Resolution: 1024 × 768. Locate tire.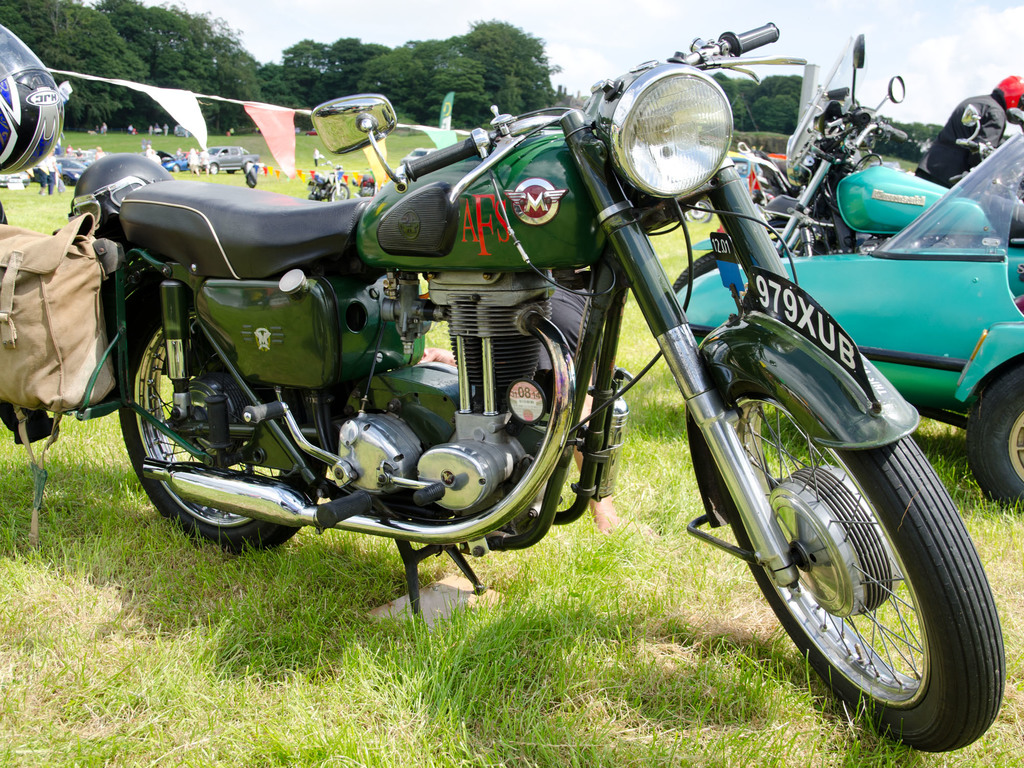
detection(325, 181, 351, 201).
